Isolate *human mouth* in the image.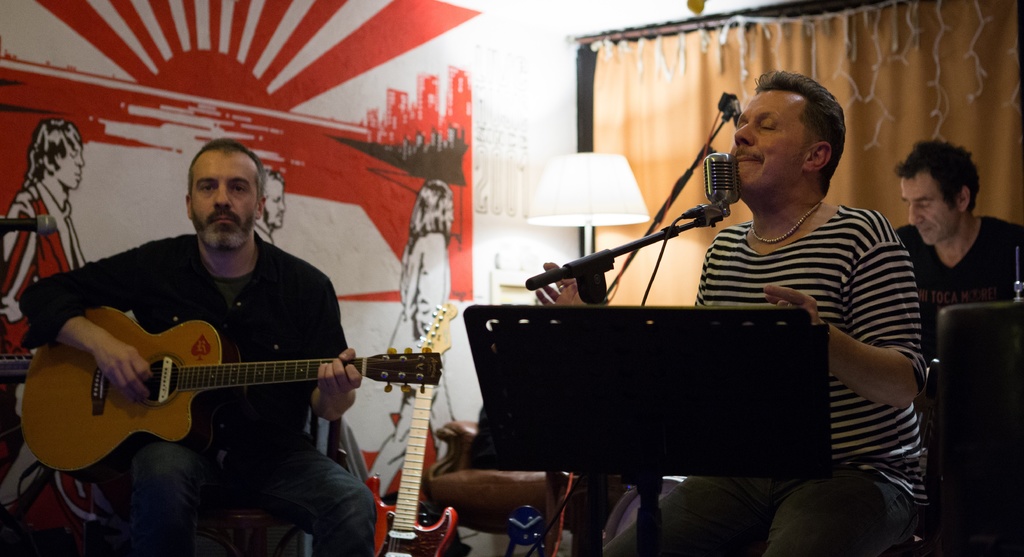
Isolated region: 730, 149, 767, 166.
